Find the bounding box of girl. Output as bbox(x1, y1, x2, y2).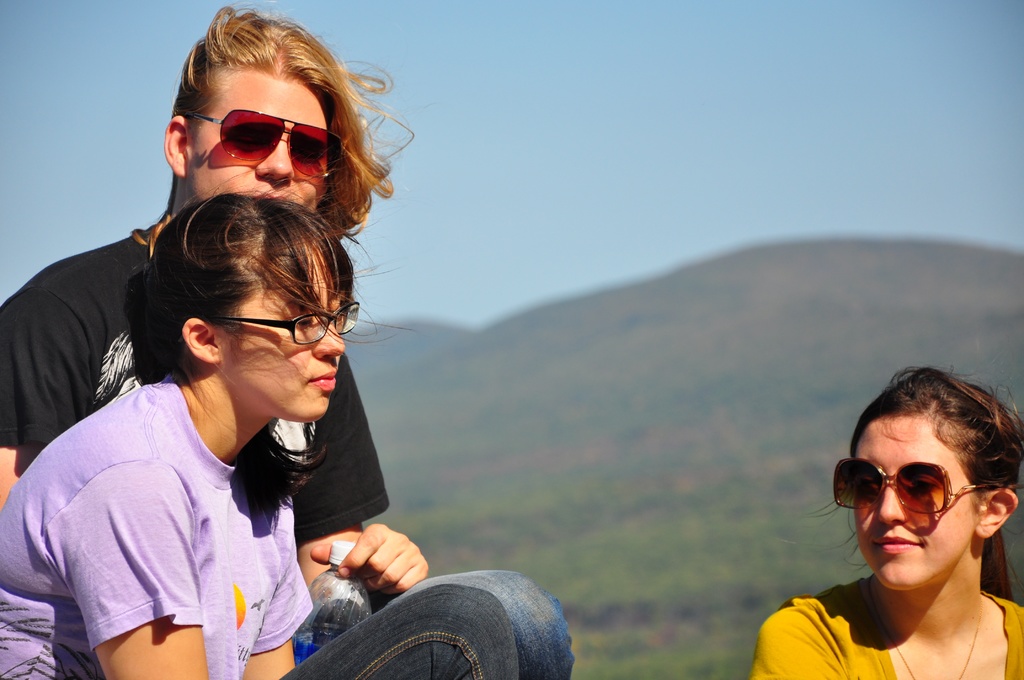
bbox(0, 0, 578, 679).
